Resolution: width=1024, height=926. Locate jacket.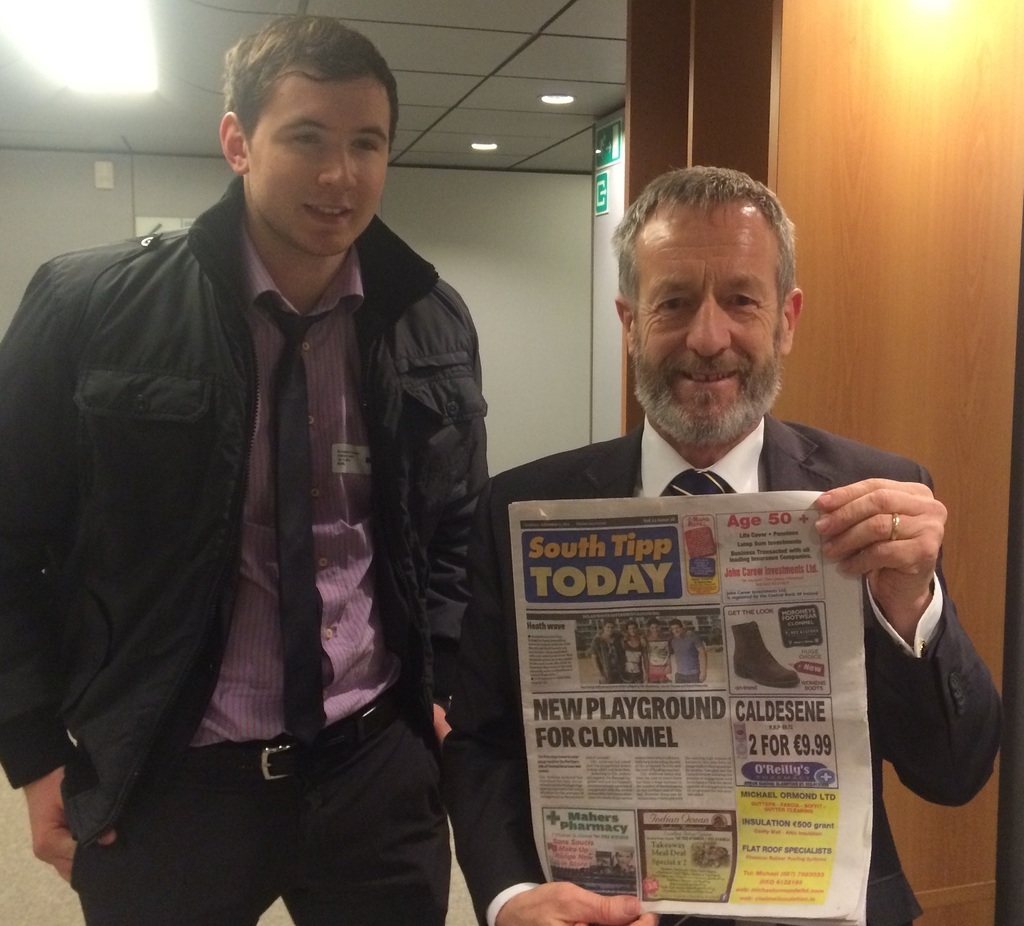
{"left": 35, "top": 104, "right": 506, "bottom": 825}.
